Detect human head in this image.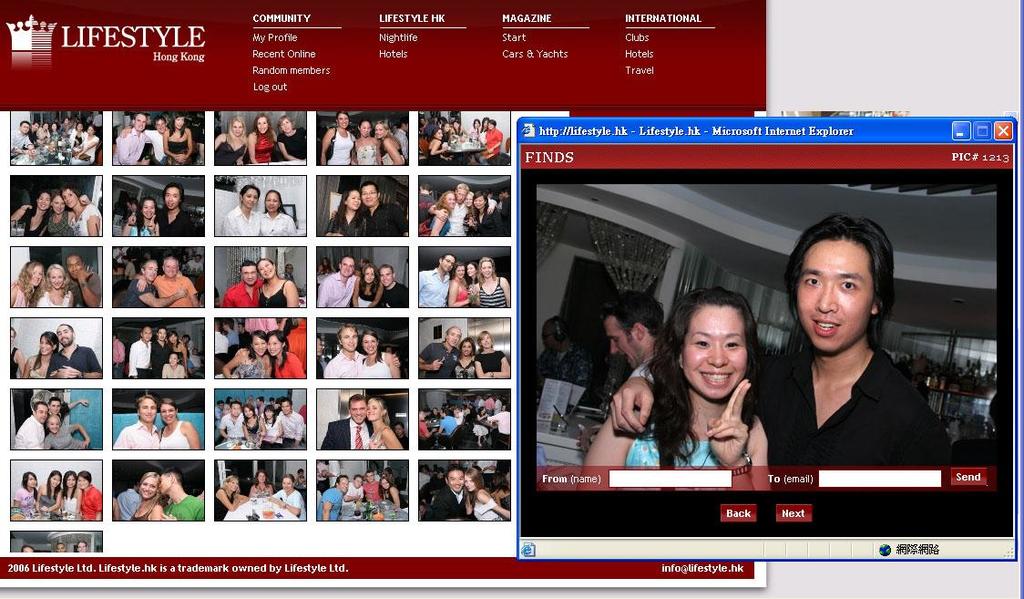
Detection: <box>47,471,63,486</box>.
